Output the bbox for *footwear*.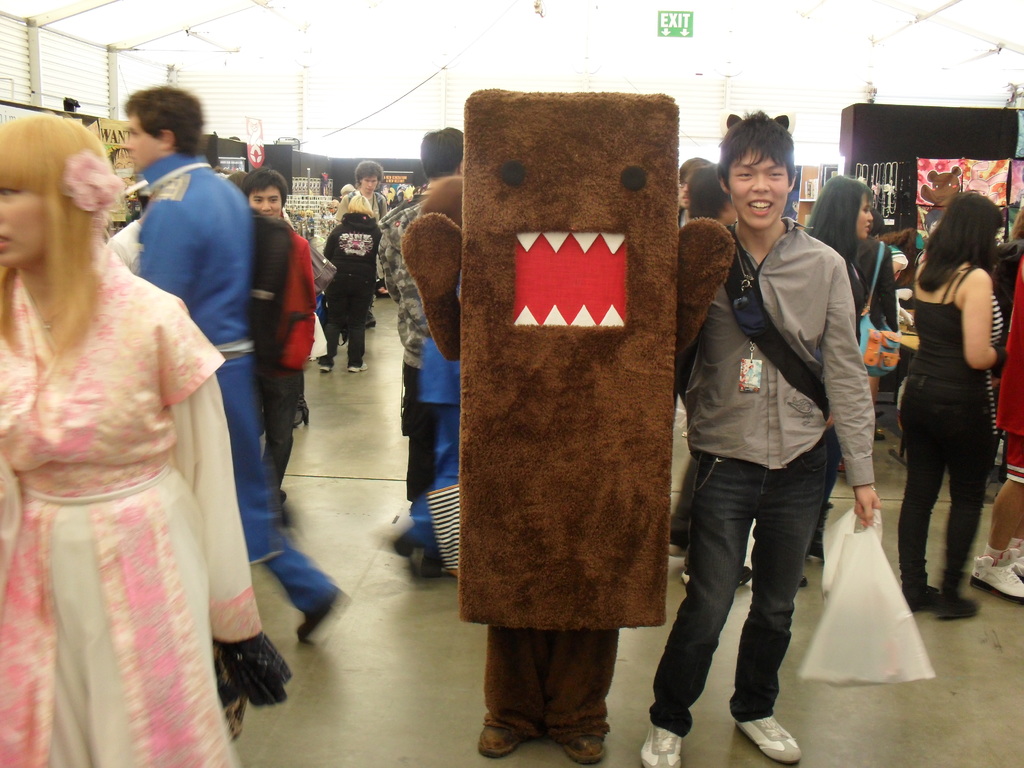
735, 716, 801, 766.
